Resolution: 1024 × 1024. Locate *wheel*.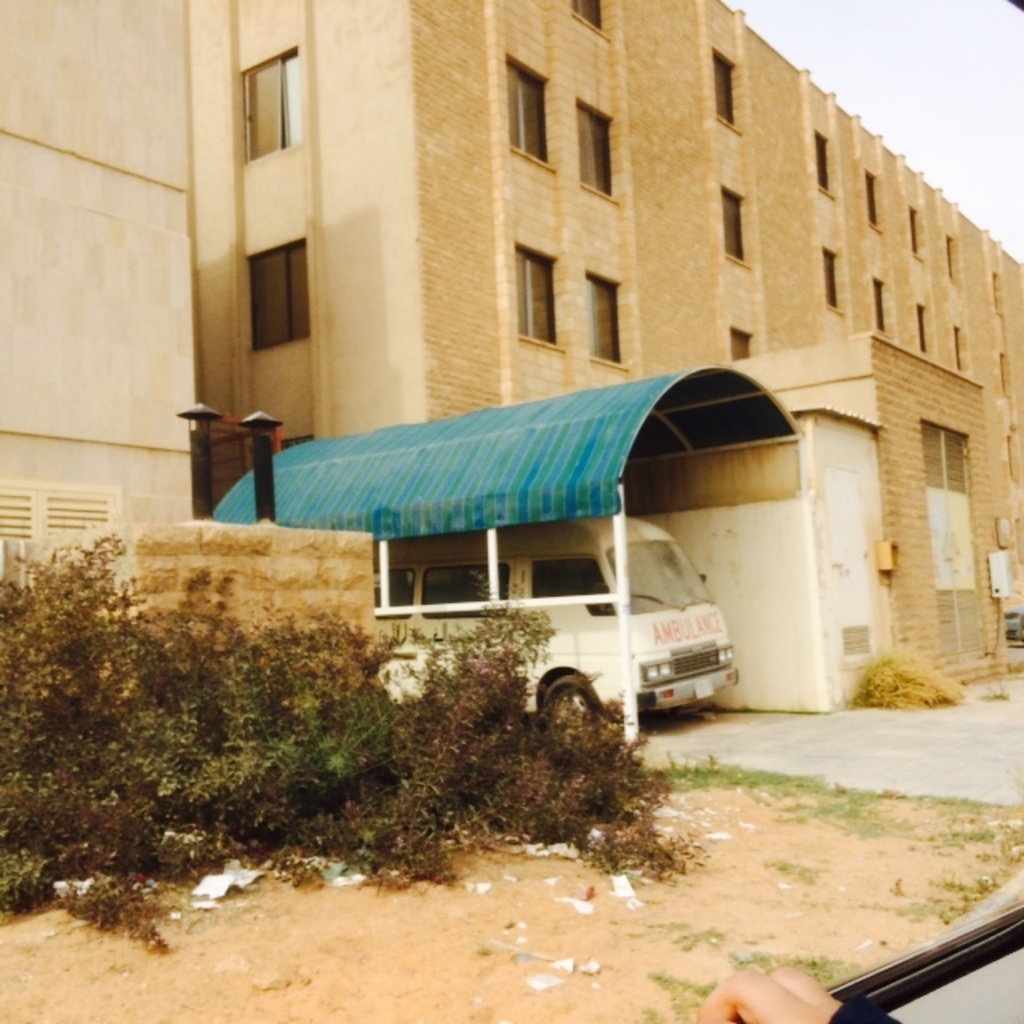
541, 678, 600, 741.
